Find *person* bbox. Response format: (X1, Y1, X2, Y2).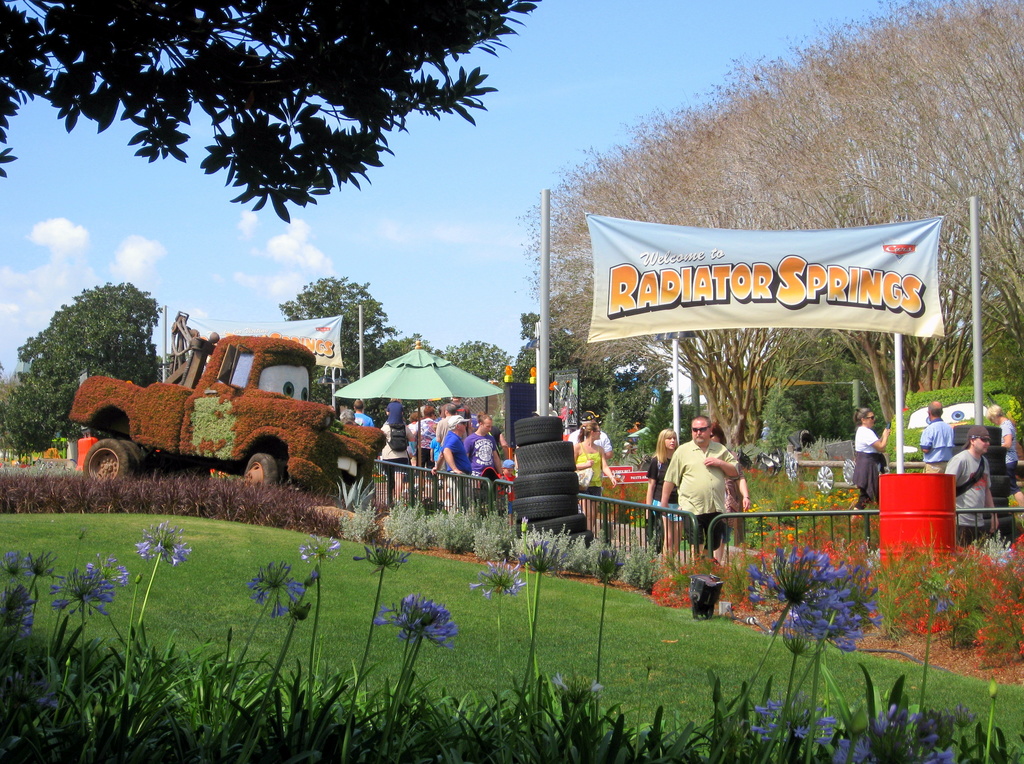
(569, 420, 623, 537).
